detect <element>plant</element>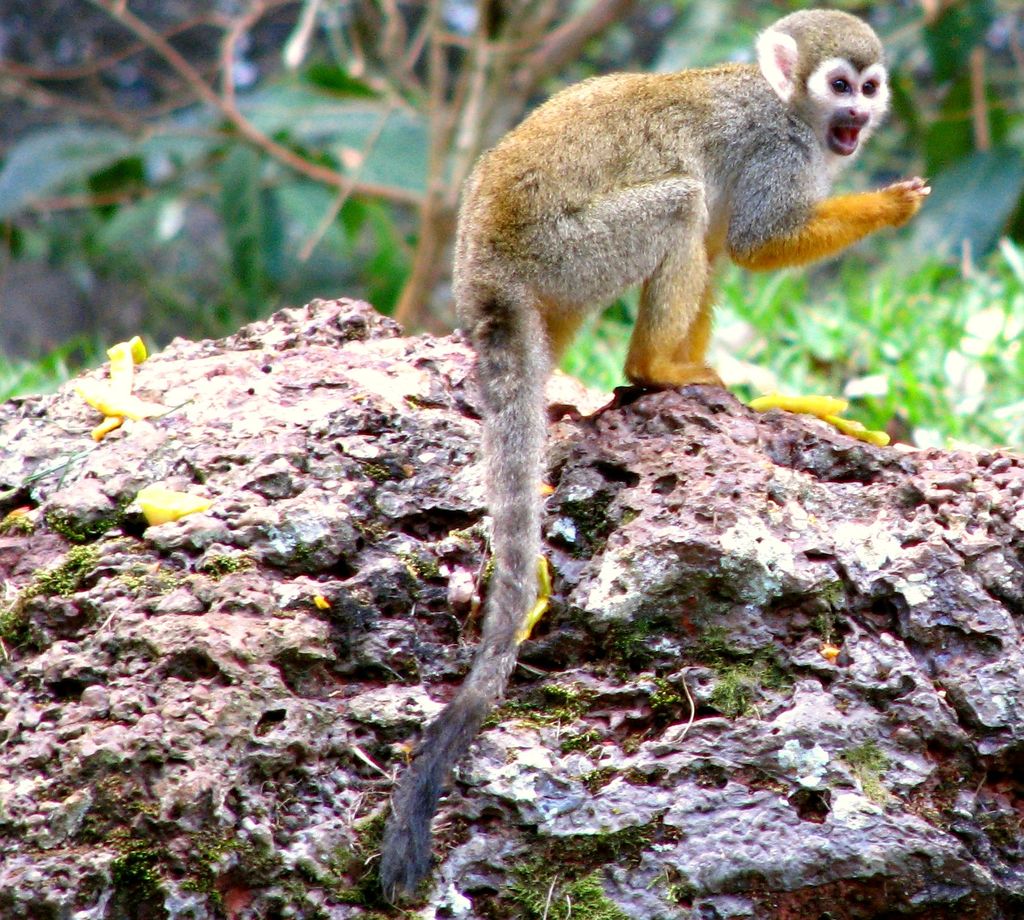
Rect(125, 844, 187, 895)
